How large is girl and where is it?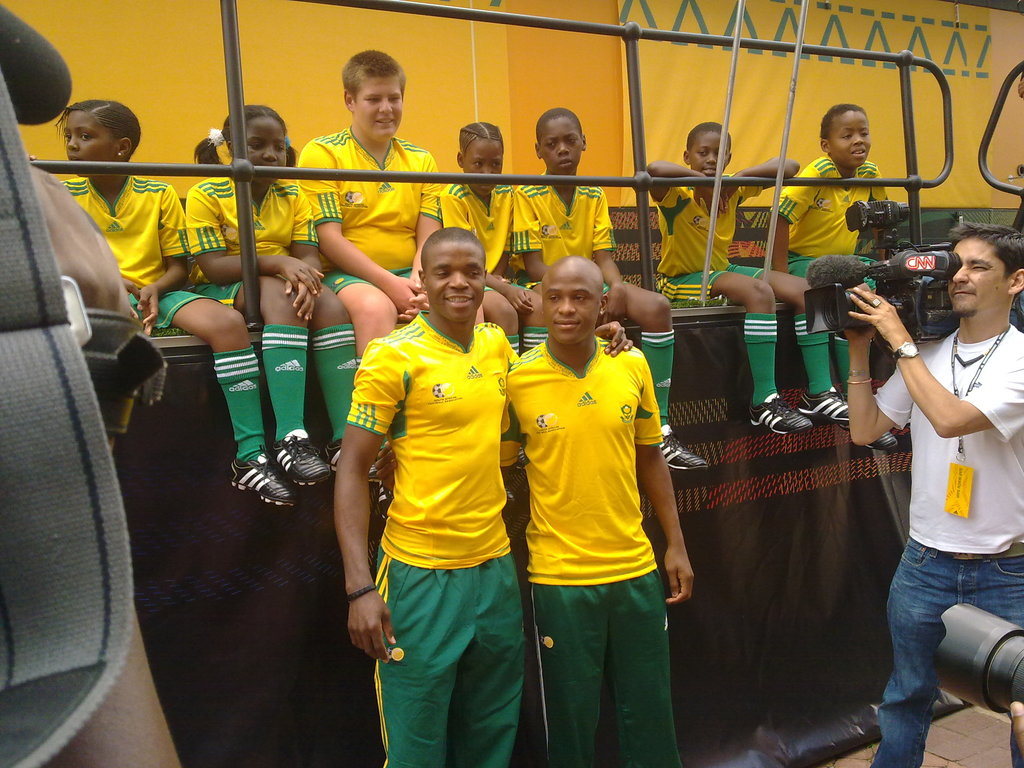
Bounding box: 54,93,295,505.
